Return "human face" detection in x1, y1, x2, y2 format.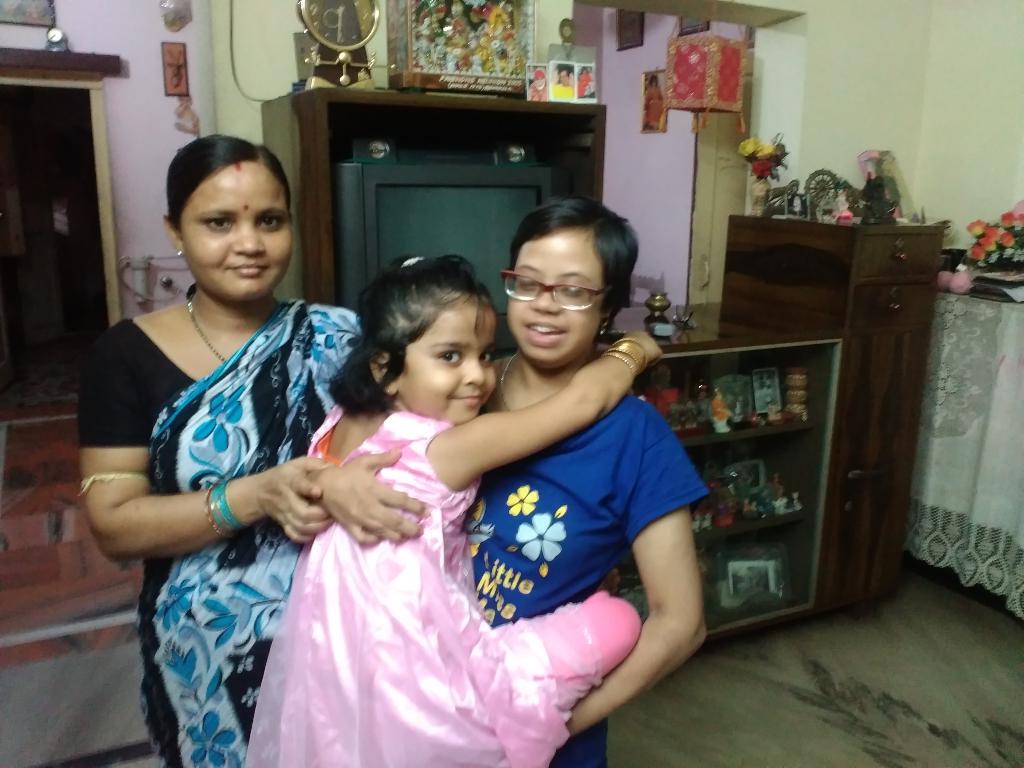
400, 296, 497, 429.
